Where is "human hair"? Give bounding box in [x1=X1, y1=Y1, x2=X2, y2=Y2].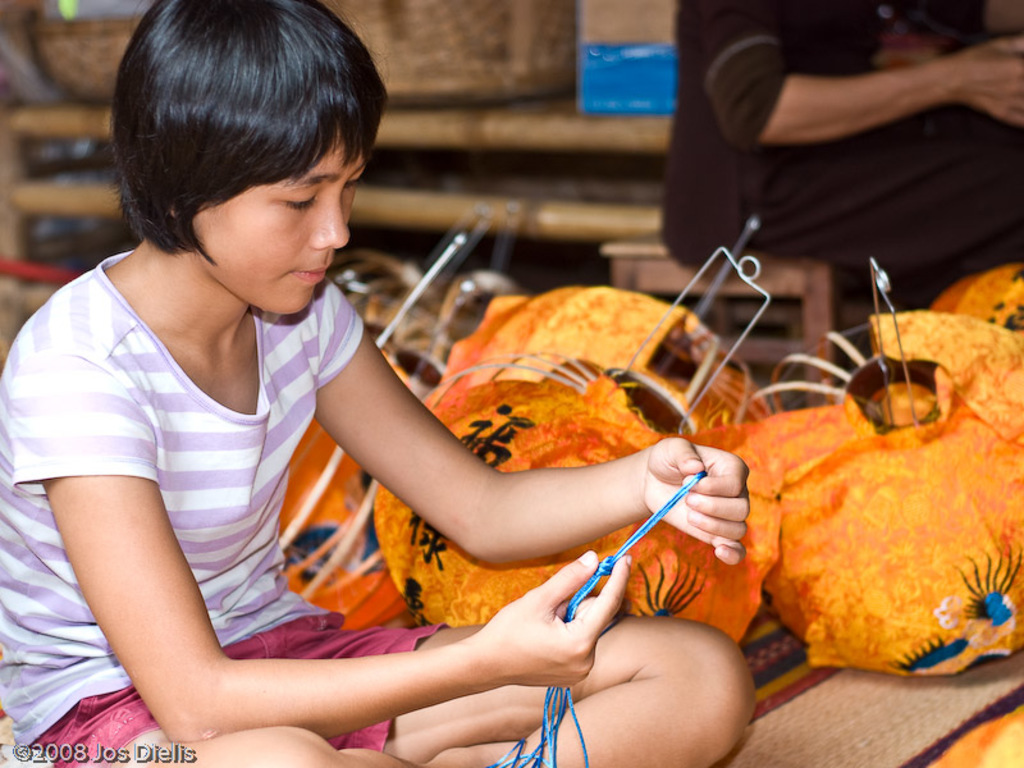
[x1=99, y1=0, x2=379, y2=291].
